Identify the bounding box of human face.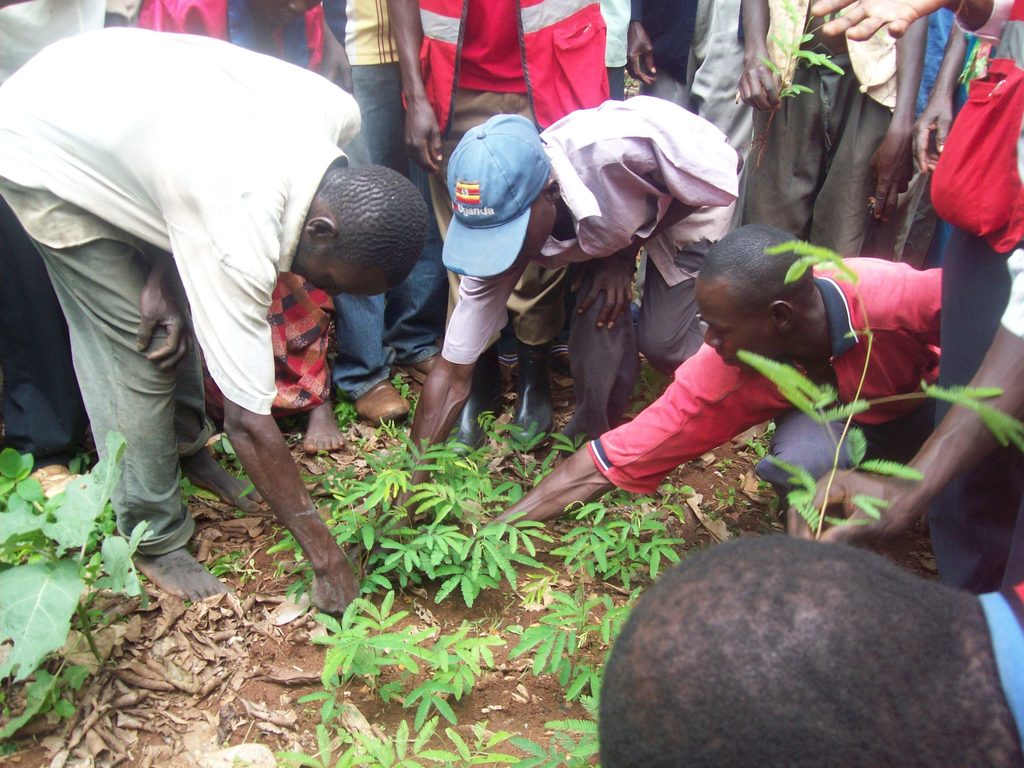
select_region(692, 277, 784, 362).
